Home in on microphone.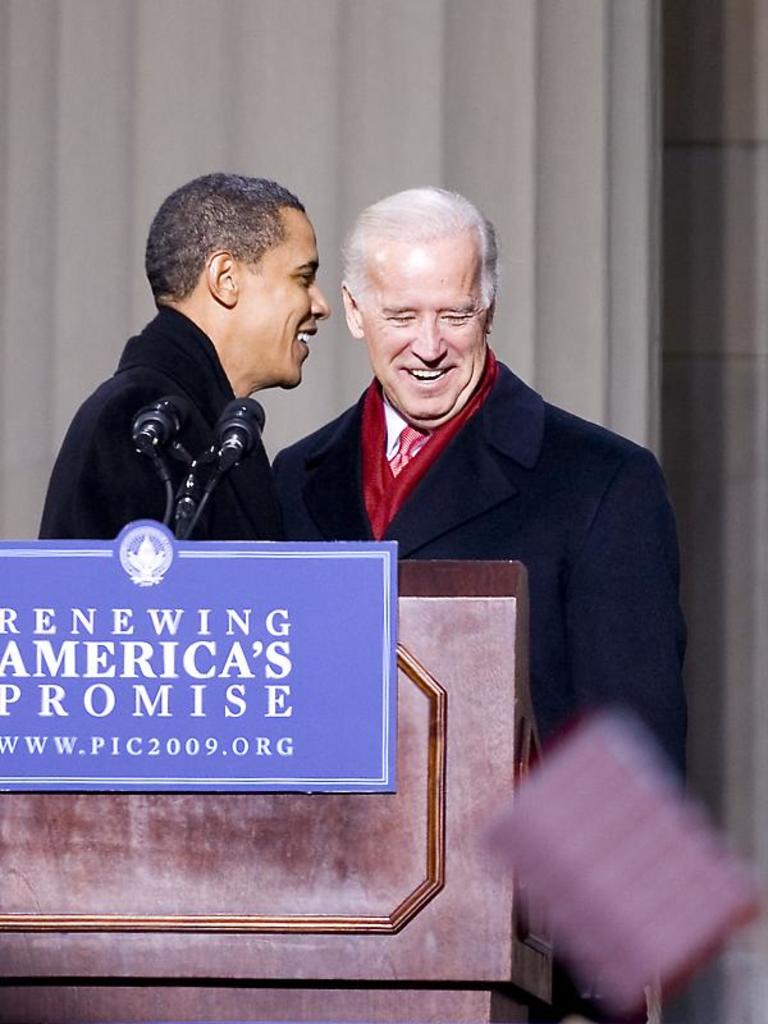
Homed in at bbox=(134, 390, 202, 462).
